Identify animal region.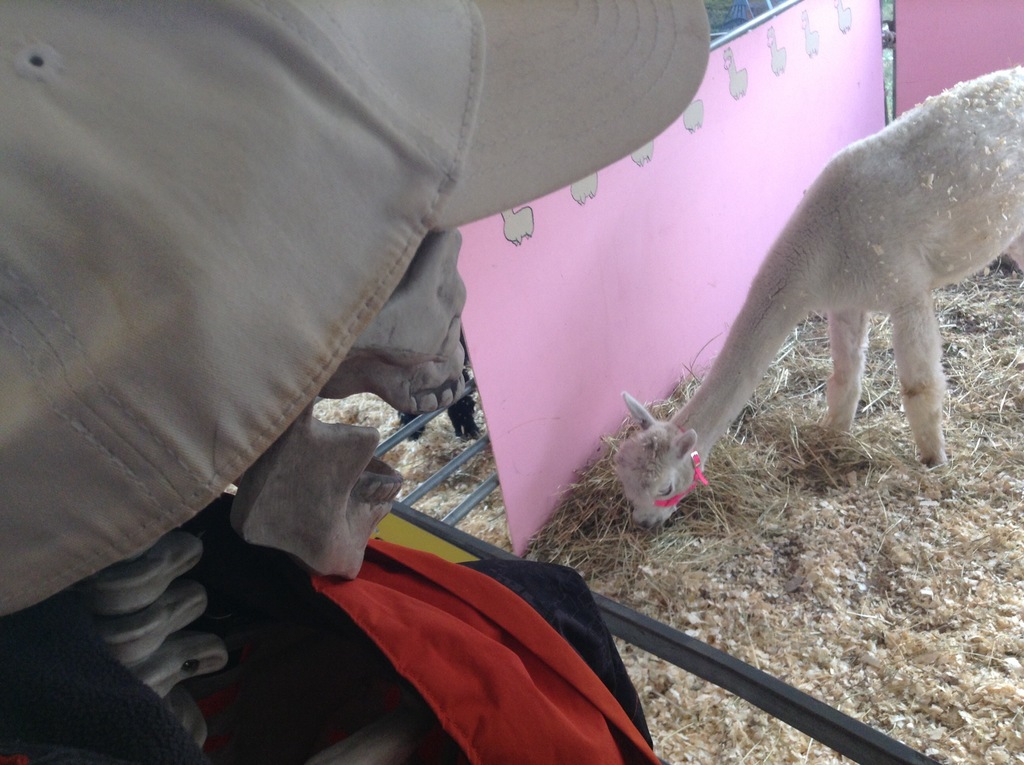
Region: [x1=608, y1=57, x2=1023, y2=533].
